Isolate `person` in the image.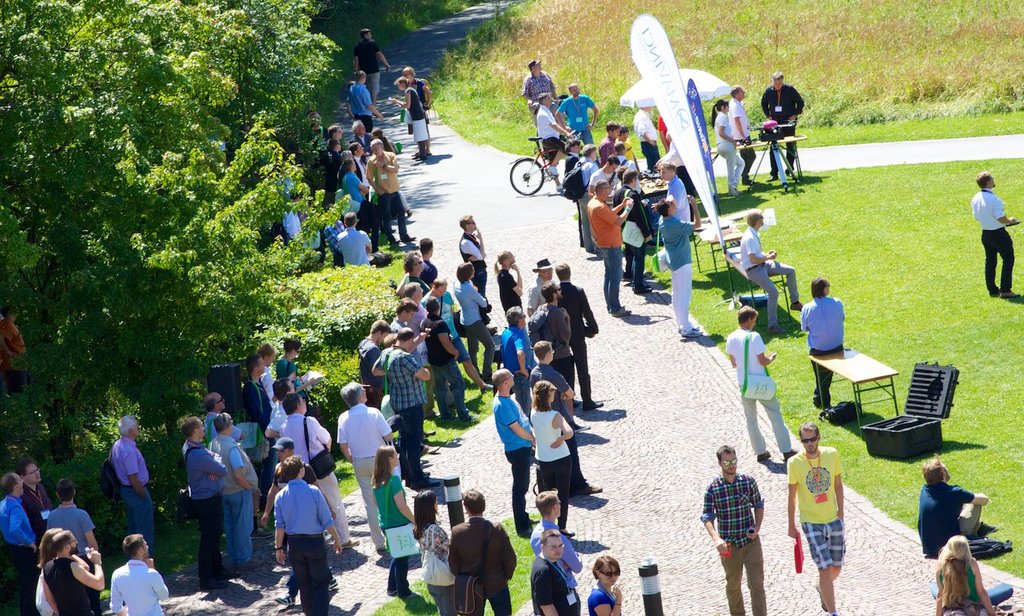
Isolated region: select_region(615, 123, 644, 172).
